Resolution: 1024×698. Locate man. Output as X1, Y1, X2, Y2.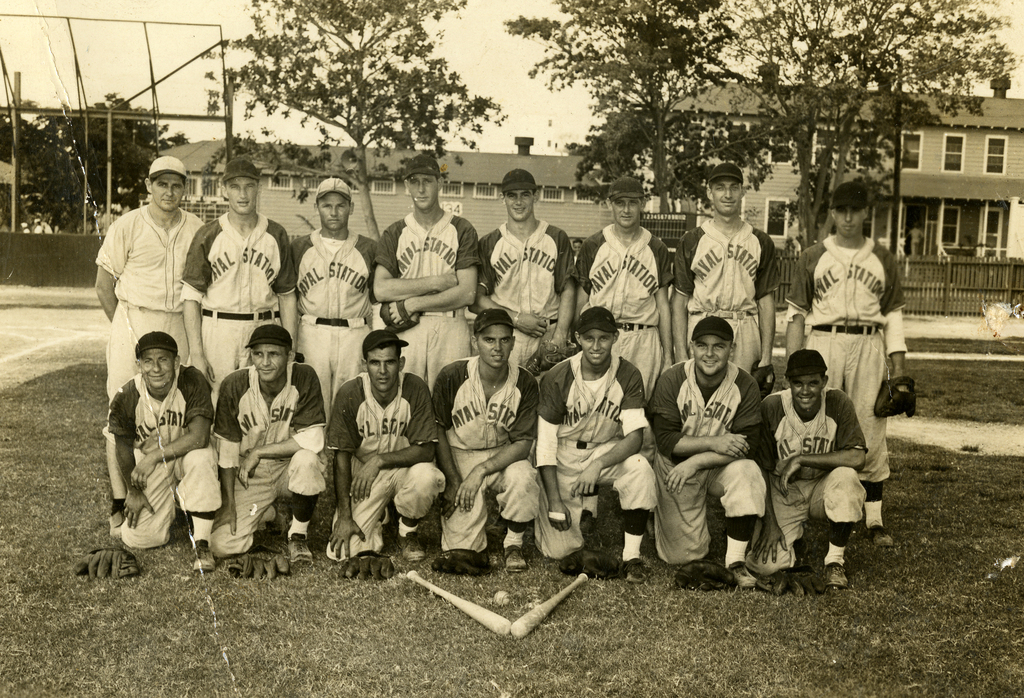
534, 304, 660, 584.
